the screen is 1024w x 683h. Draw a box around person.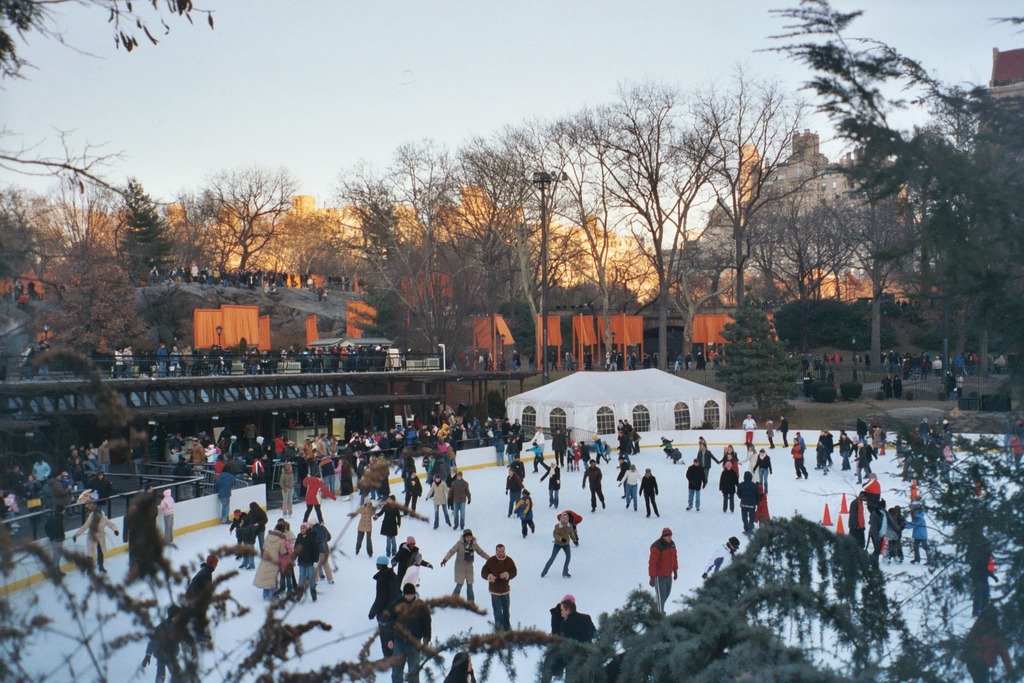
detection(496, 440, 502, 464).
